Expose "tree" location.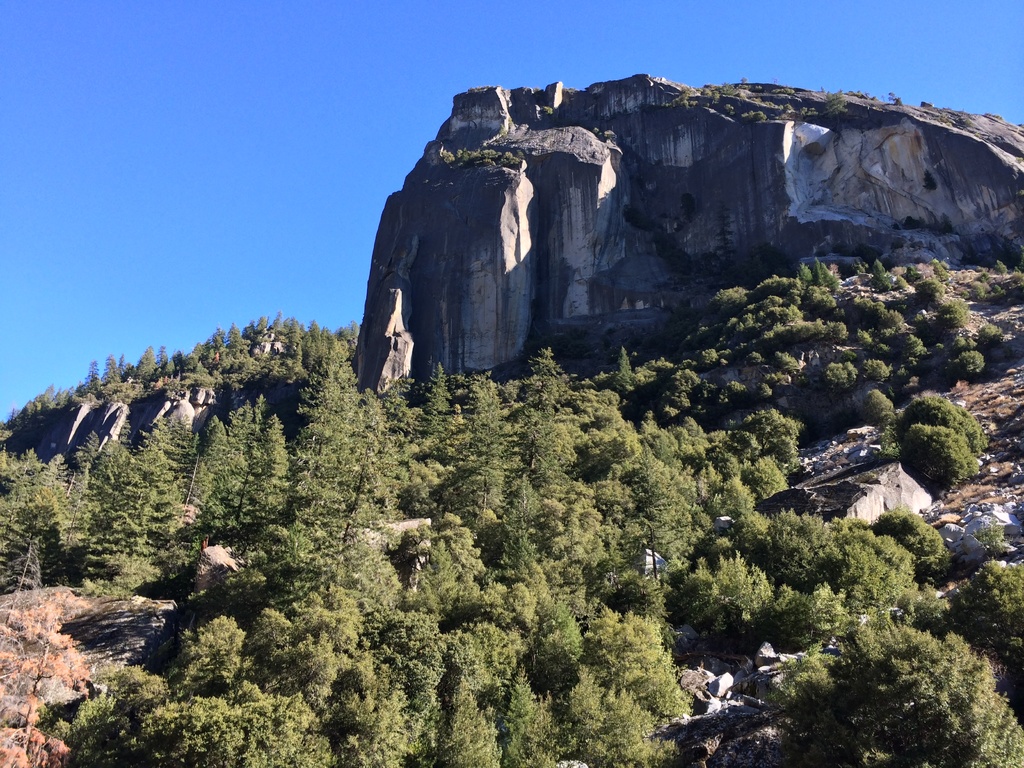
Exposed at (961, 348, 981, 378).
